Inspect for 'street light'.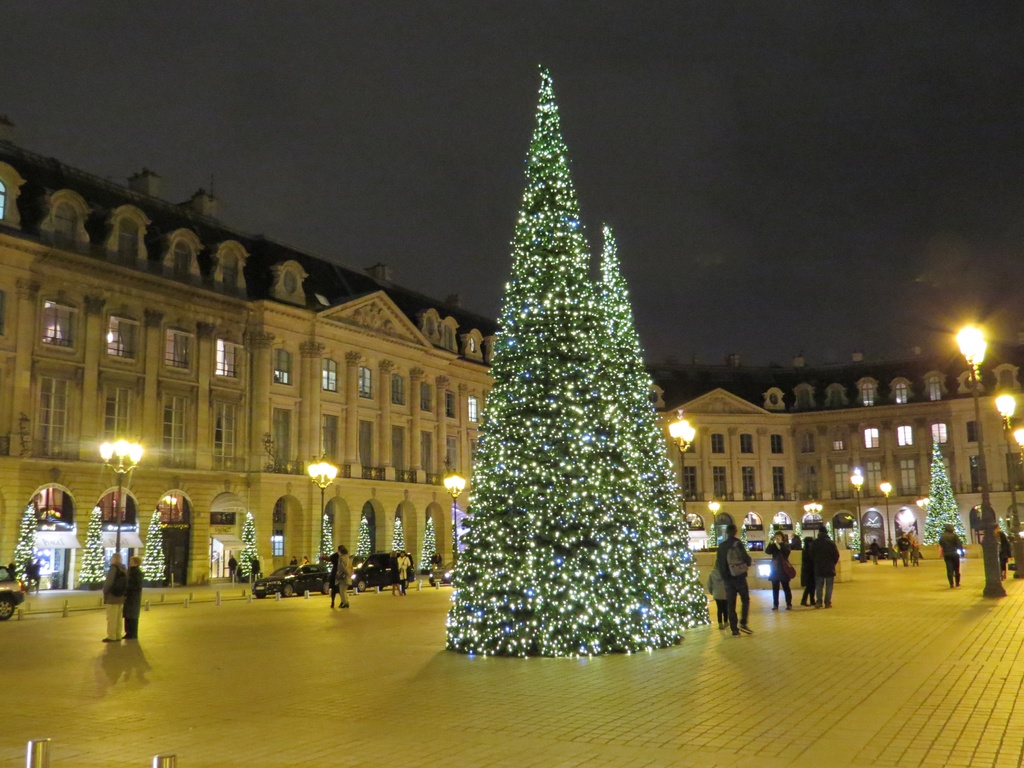
Inspection: [440,471,468,561].
